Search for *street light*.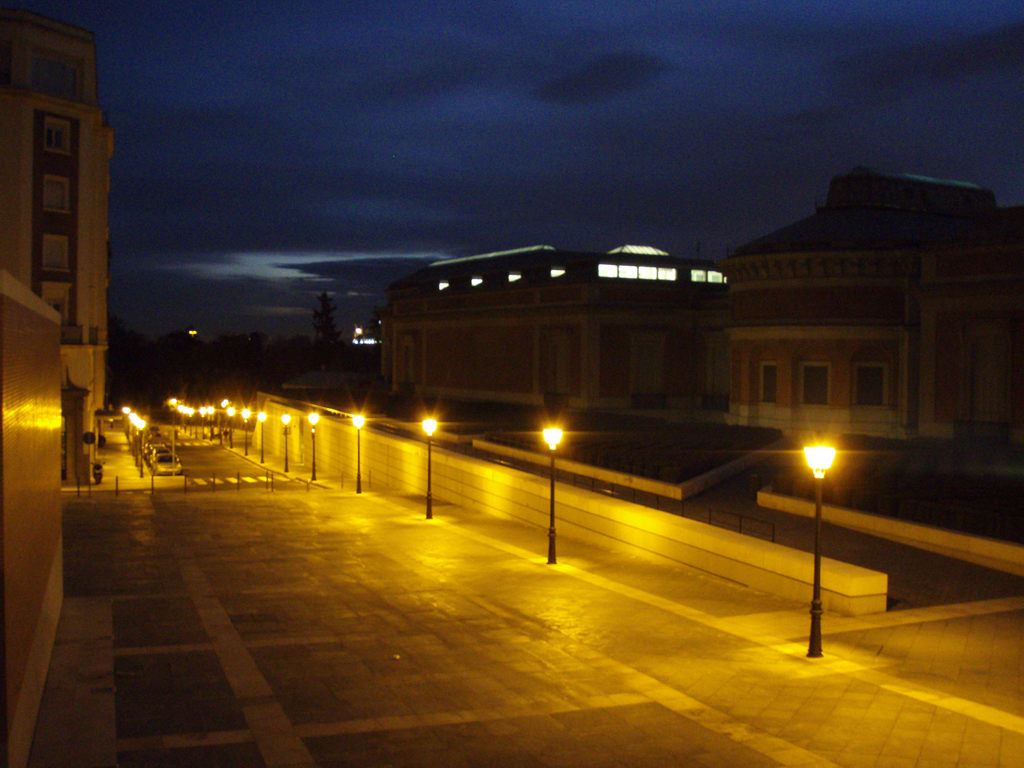
Found at select_region(543, 426, 567, 567).
